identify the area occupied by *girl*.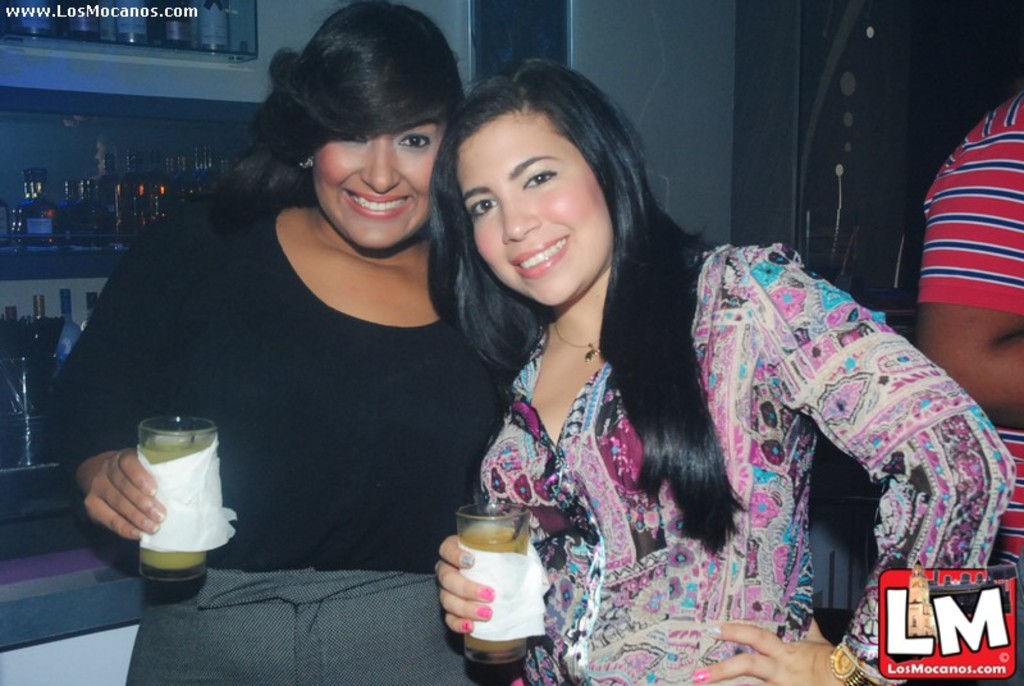
Area: x1=433 y1=54 x2=1020 y2=685.
